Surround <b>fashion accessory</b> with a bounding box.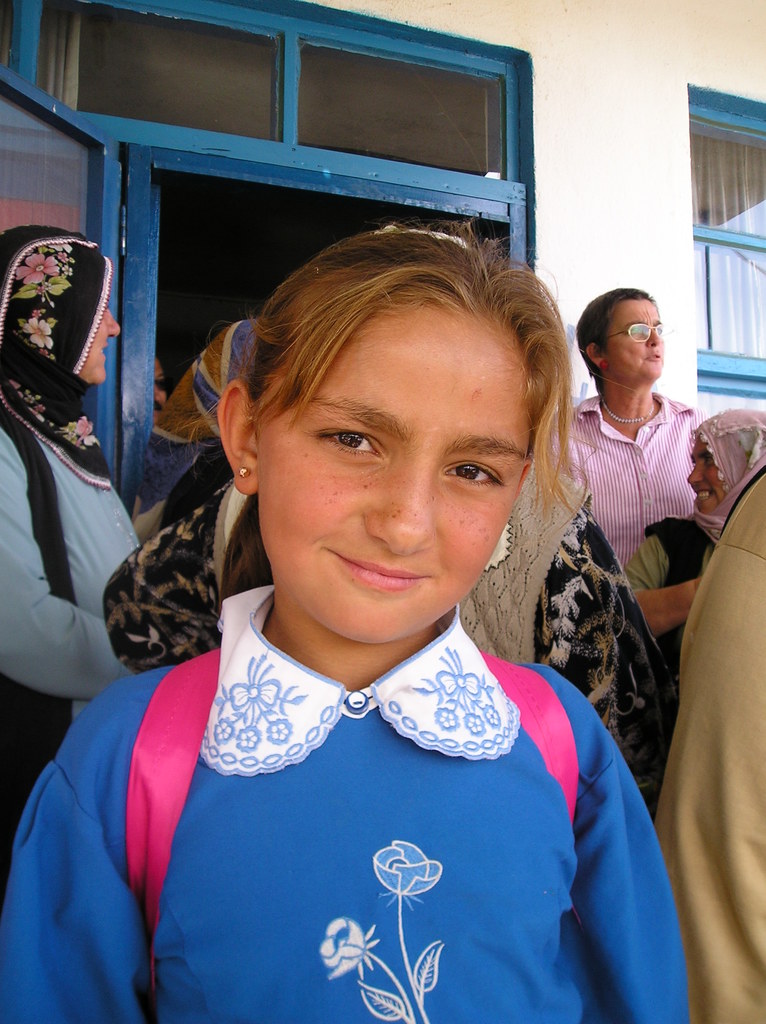
139 318 265 540.
